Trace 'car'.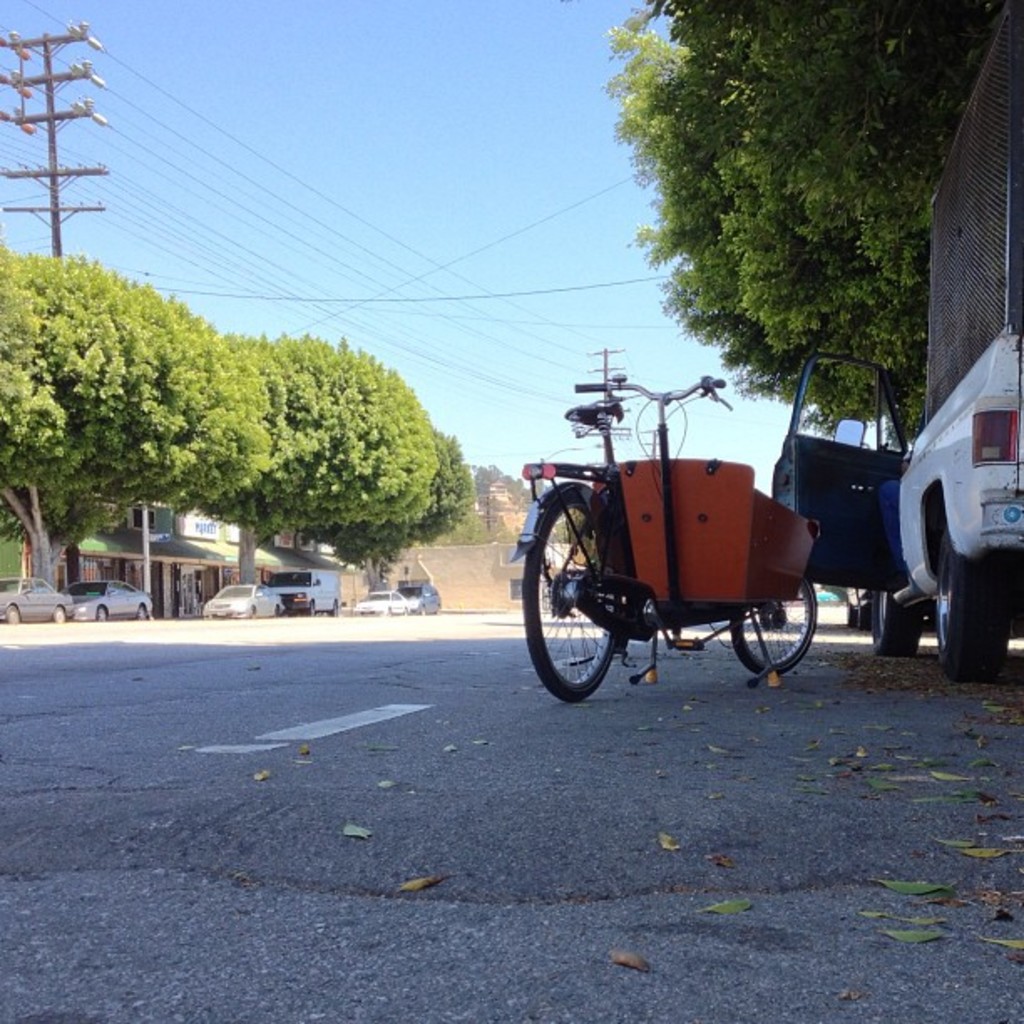
Traced to region(0, 571, 77, 626).
